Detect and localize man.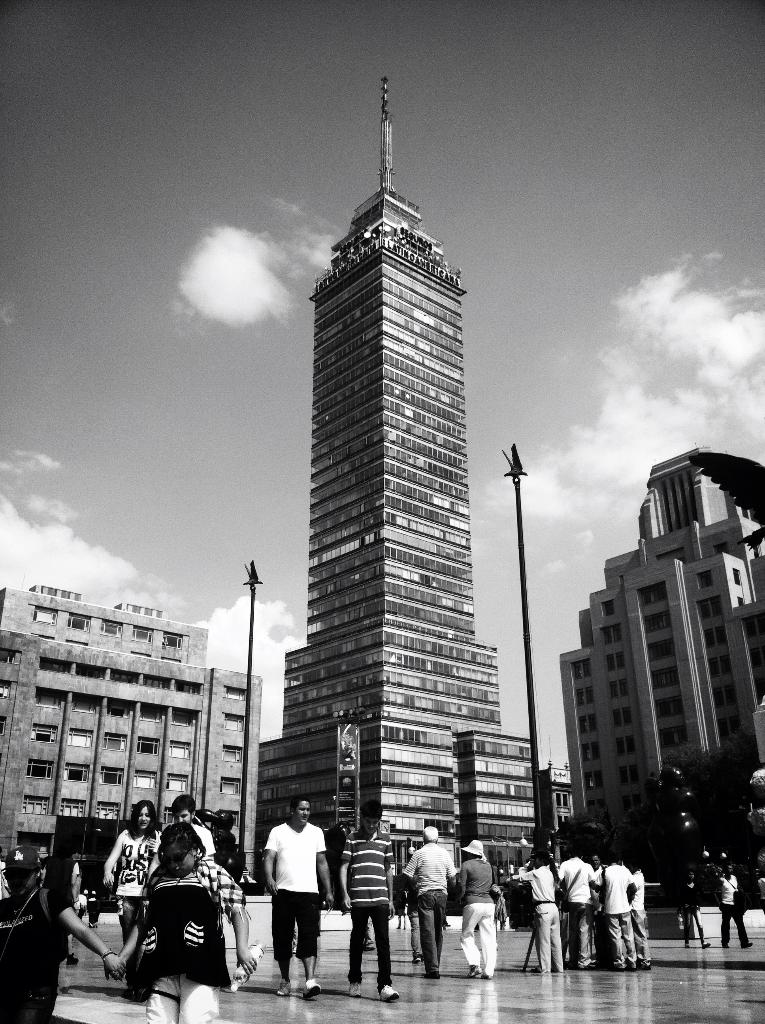
Localized at 168 800 224 873.
